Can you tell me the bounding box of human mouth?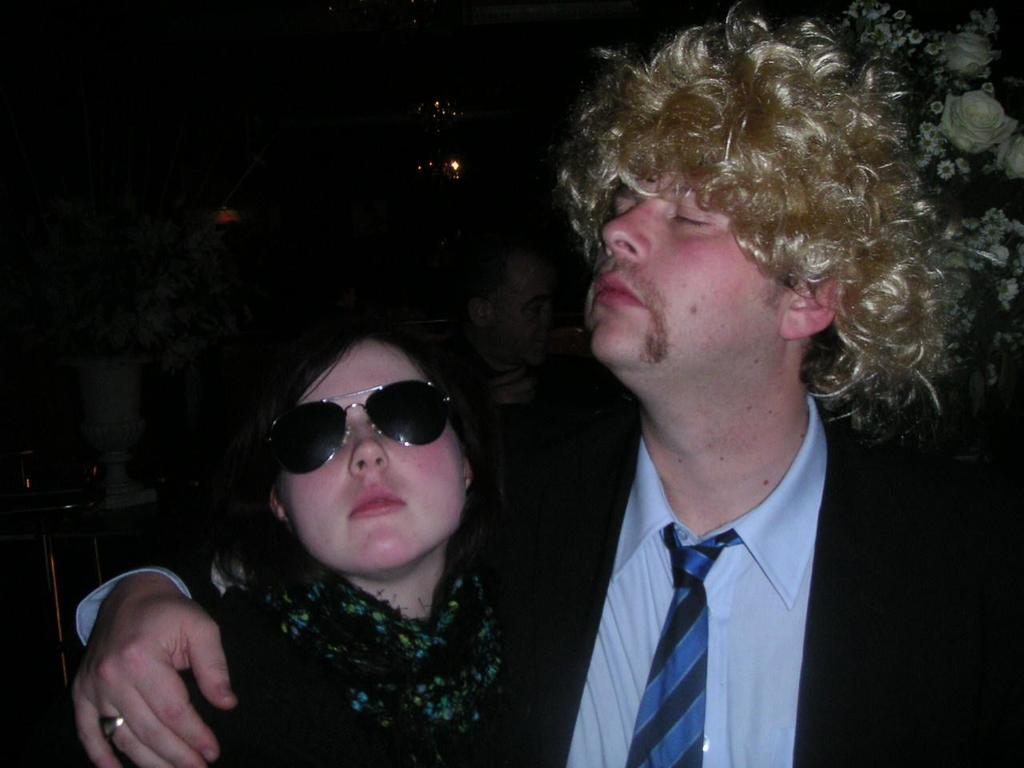
[left=350, top=486, right=406, bottom=518].
